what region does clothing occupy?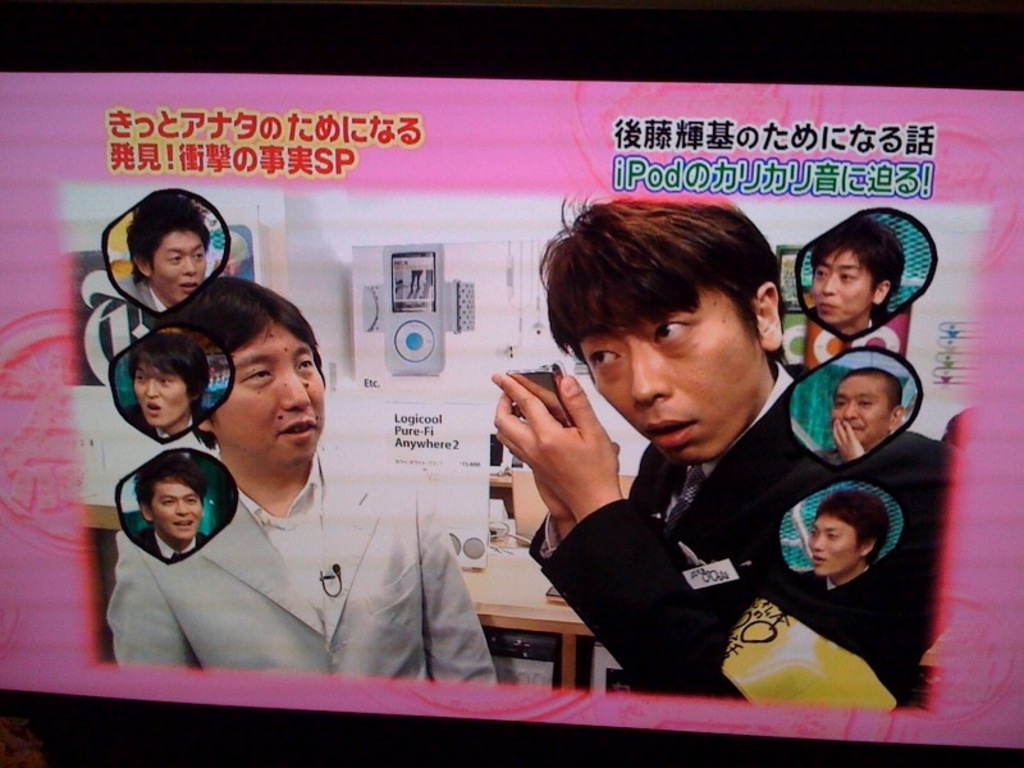
{"x1": 526, "y1": 356, "x2": 954, "y2": 712}.
